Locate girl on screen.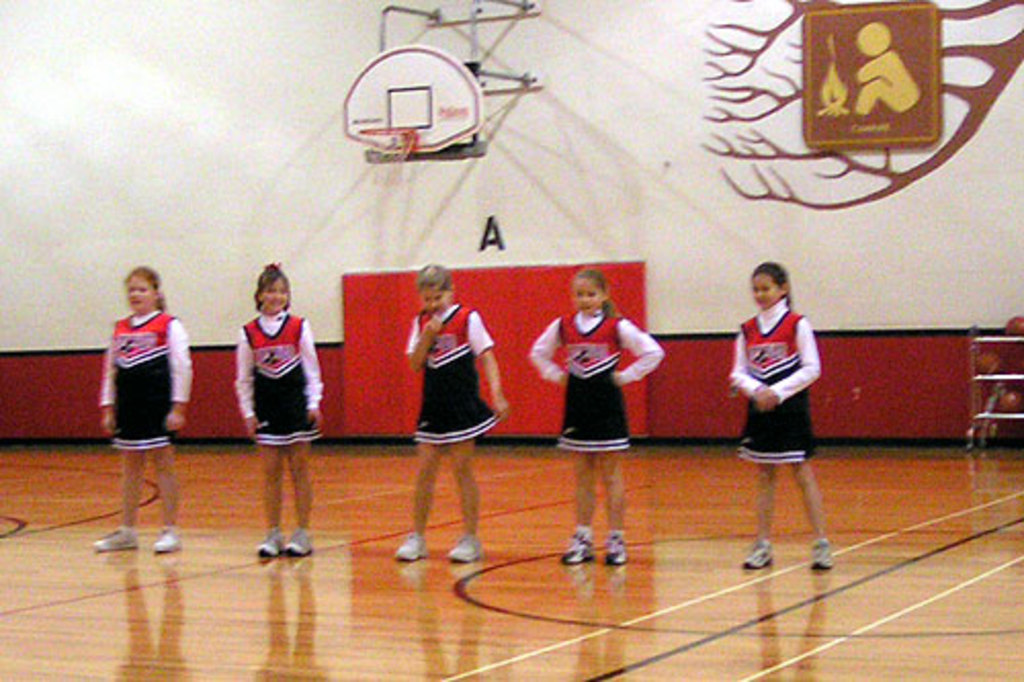
On screen at crop(524, 268, 670, 563).
